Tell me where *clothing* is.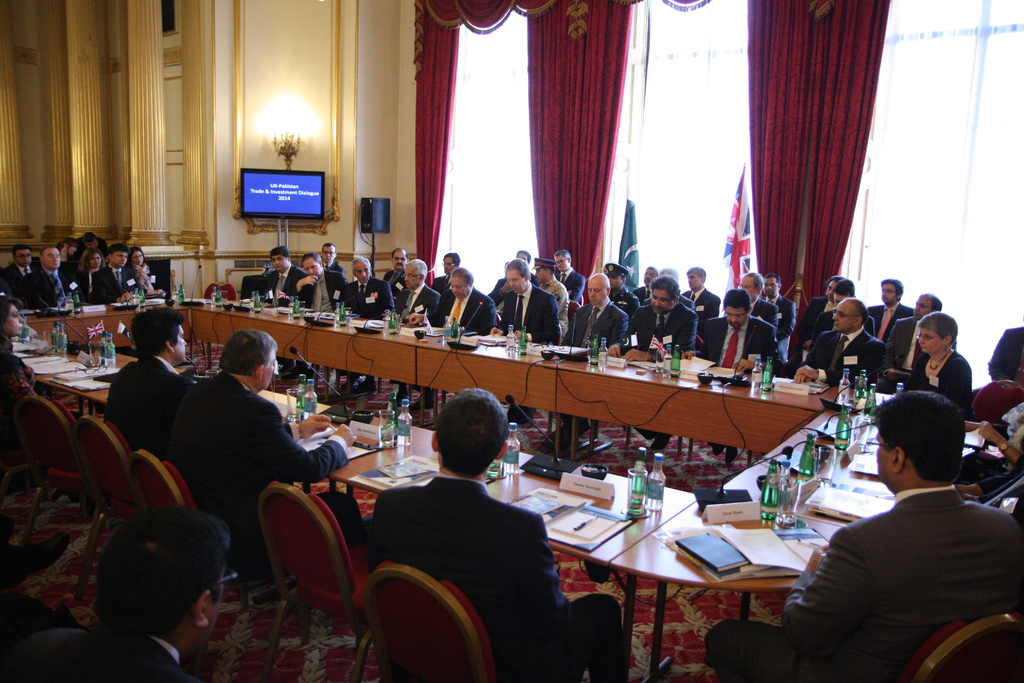
*clothing* is at {"x1": 28, "y1": 264, "x2": 84, "y2": 317}.
